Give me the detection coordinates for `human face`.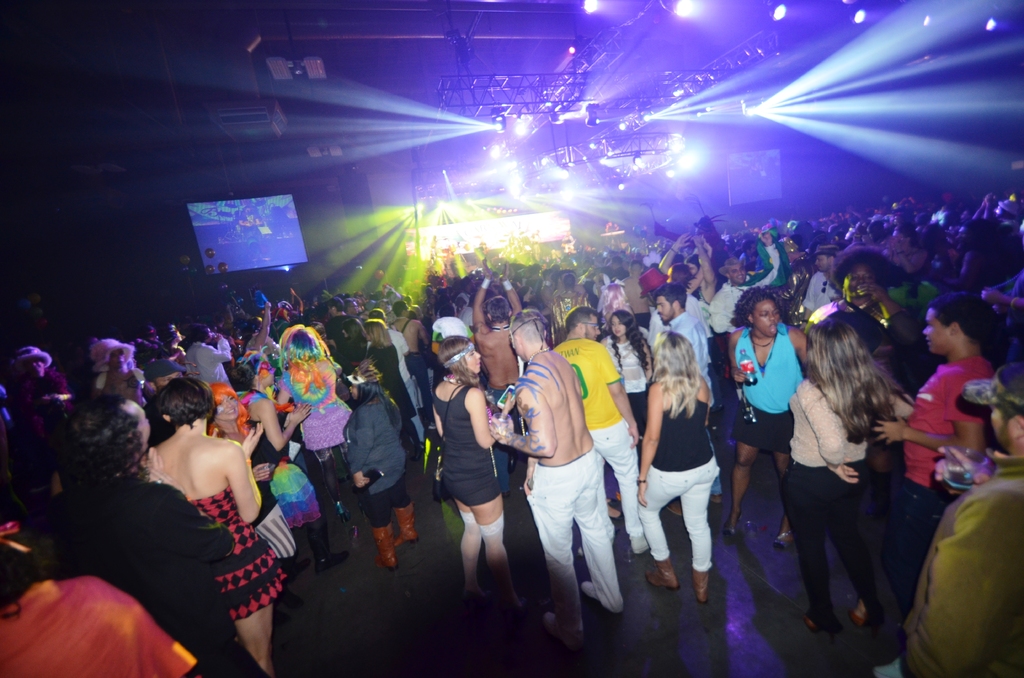
select_region(463, 341, 481, 371).
